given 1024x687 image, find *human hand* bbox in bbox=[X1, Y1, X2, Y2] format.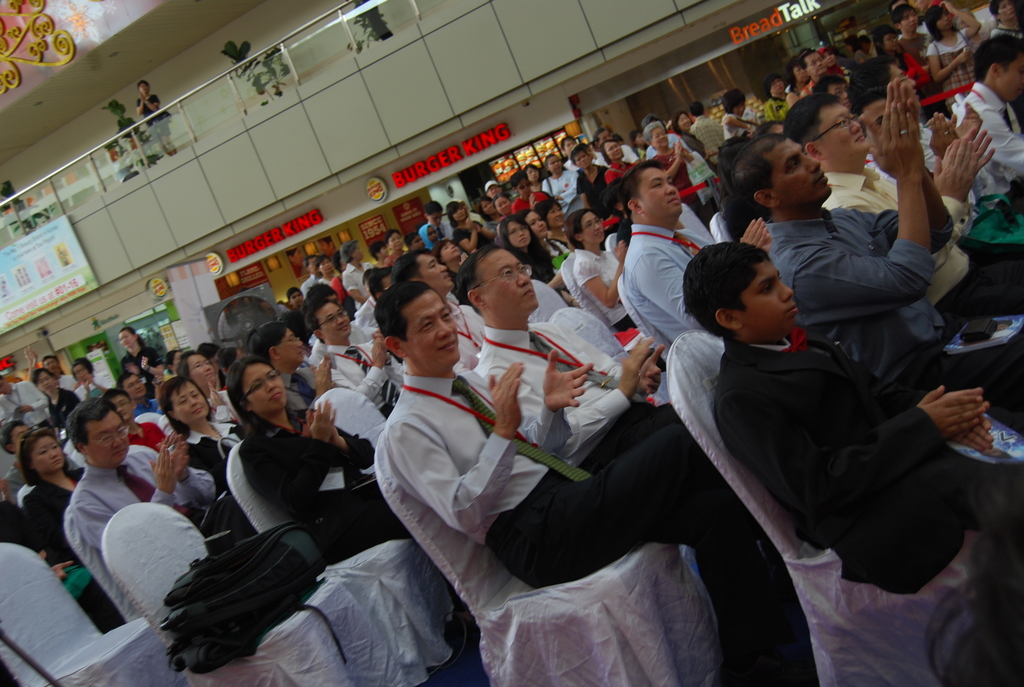
bbox=[539, 346, 595, 415].
